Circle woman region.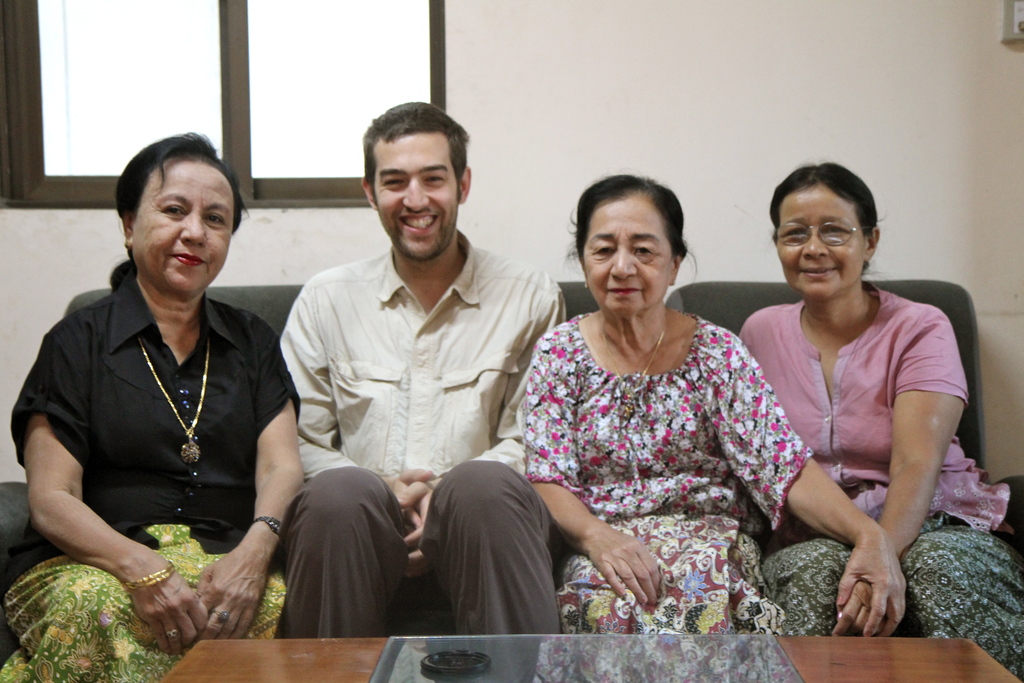
Region: <box>738,160,1023,682</box>.
